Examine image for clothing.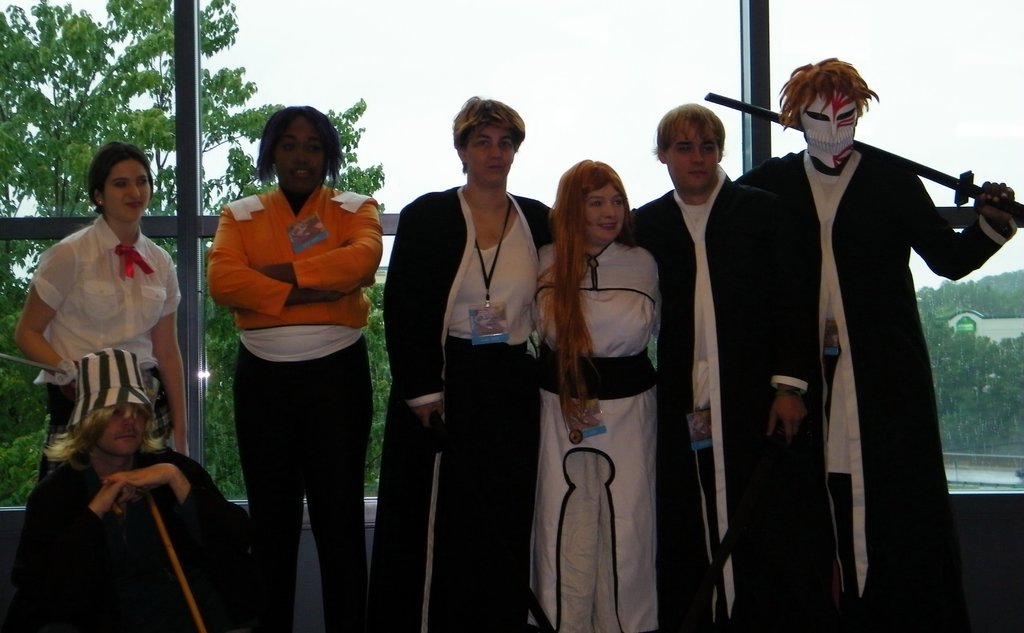
Examination result: l=628, t=184, r=753, b=632.
